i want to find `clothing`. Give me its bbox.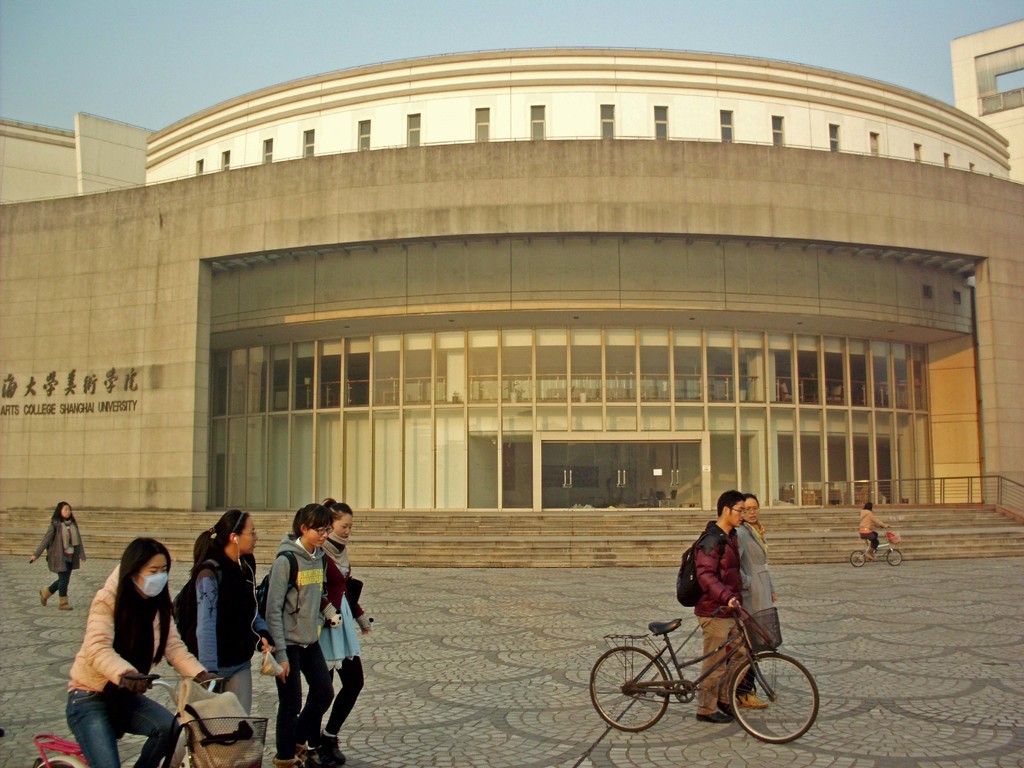
(732,519,786,690).
